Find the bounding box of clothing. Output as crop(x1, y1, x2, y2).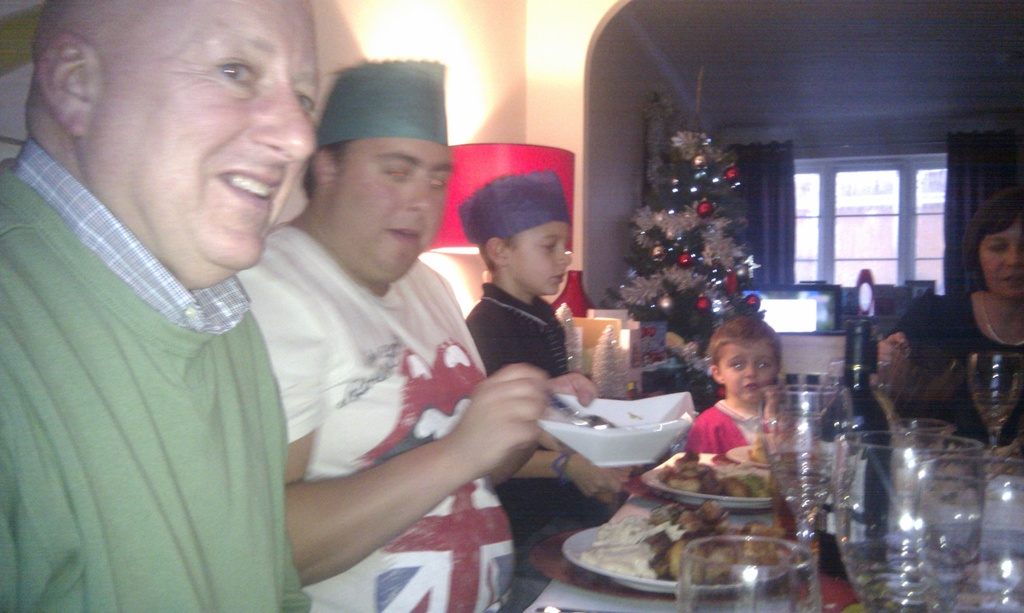
crop(470, 278, 571, 557).
